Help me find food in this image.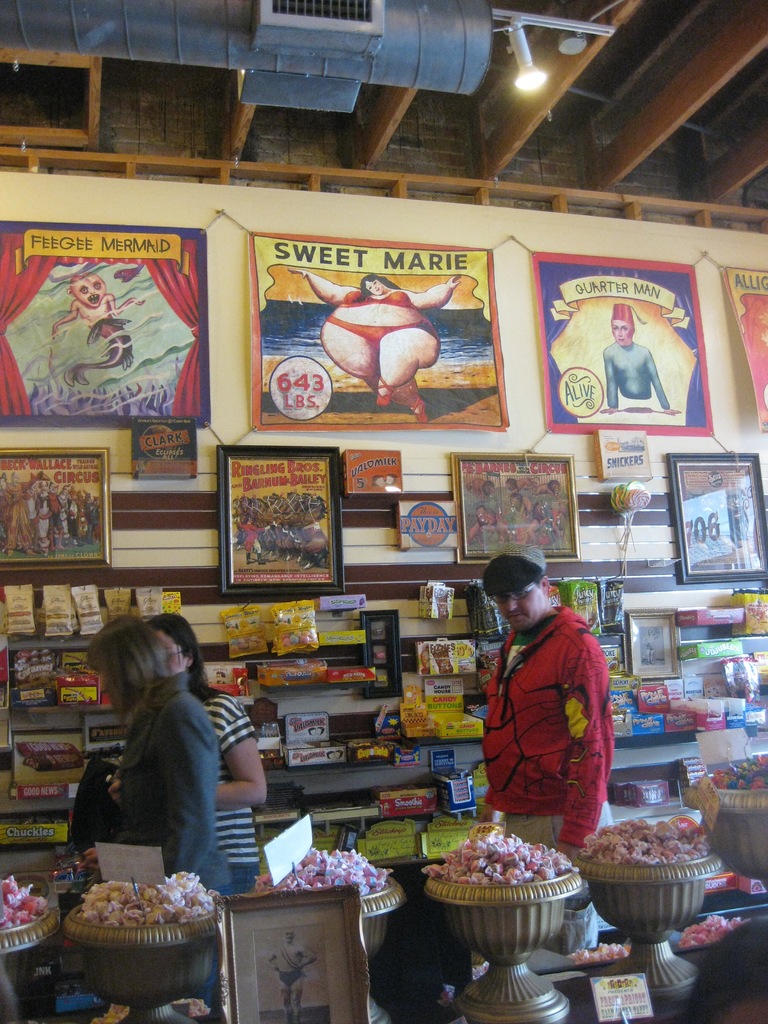
Found it: detection(679, 914, 744, 943).
